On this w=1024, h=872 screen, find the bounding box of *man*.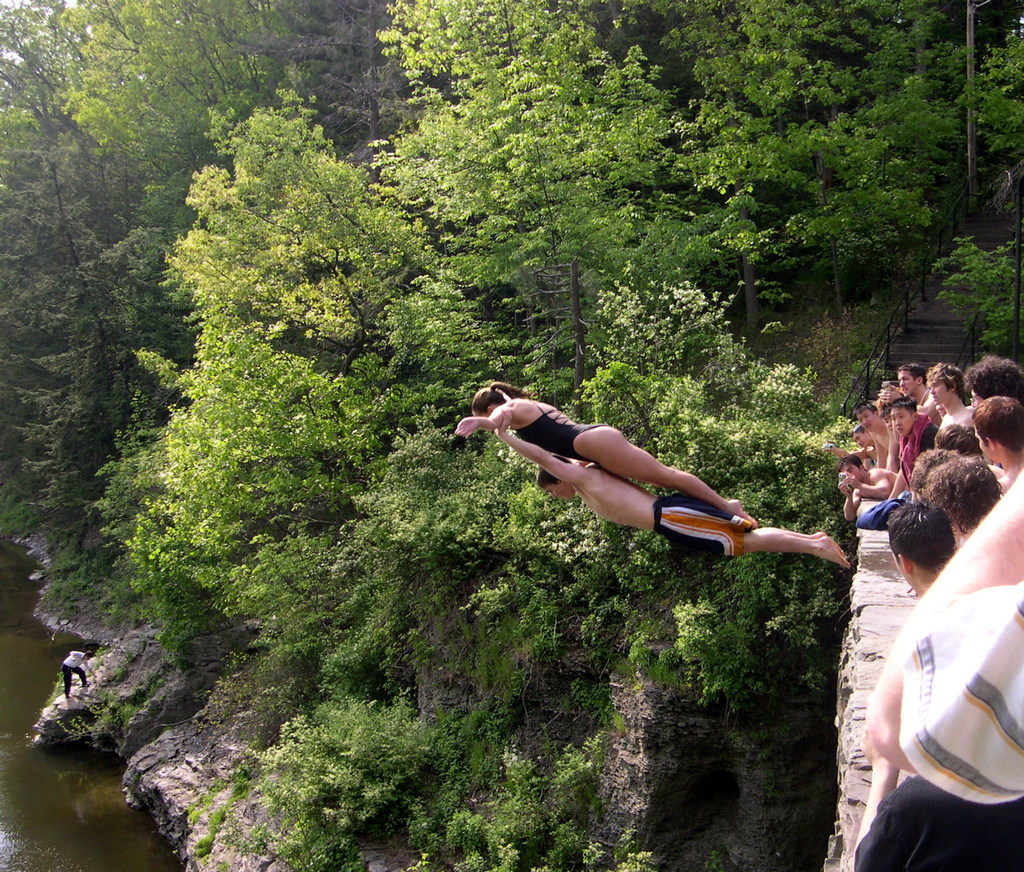
Bounding box: bbox=(857, 400, 905, 473).
